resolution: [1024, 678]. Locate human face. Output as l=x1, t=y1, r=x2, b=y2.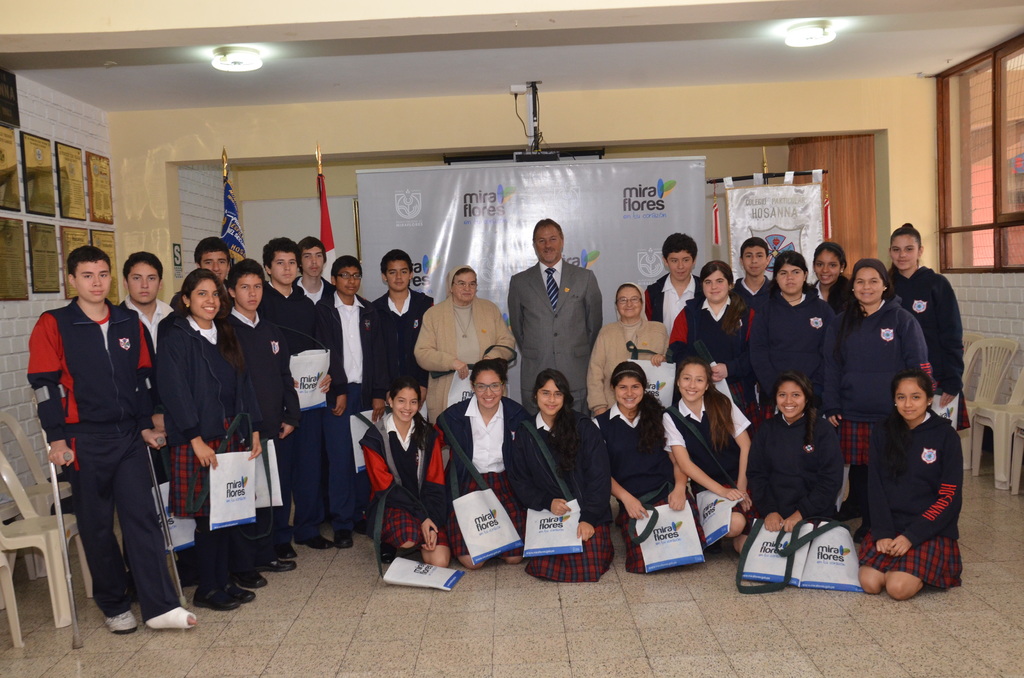
l=776, t=383, r=803, b=417.
